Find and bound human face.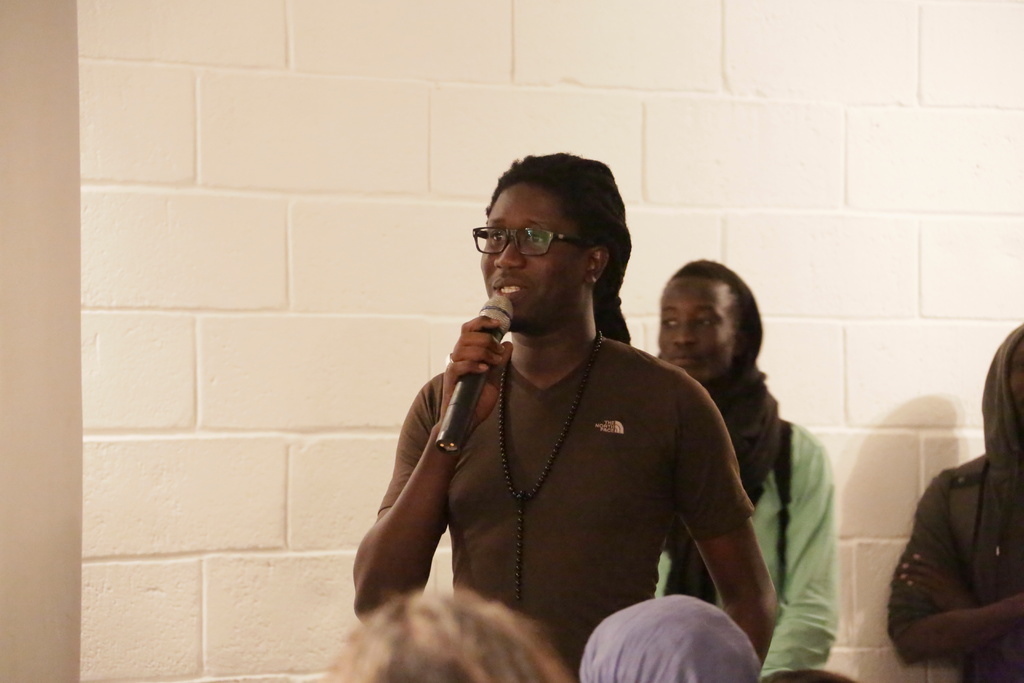
Bound: crop(481, 183, 581, 329).
